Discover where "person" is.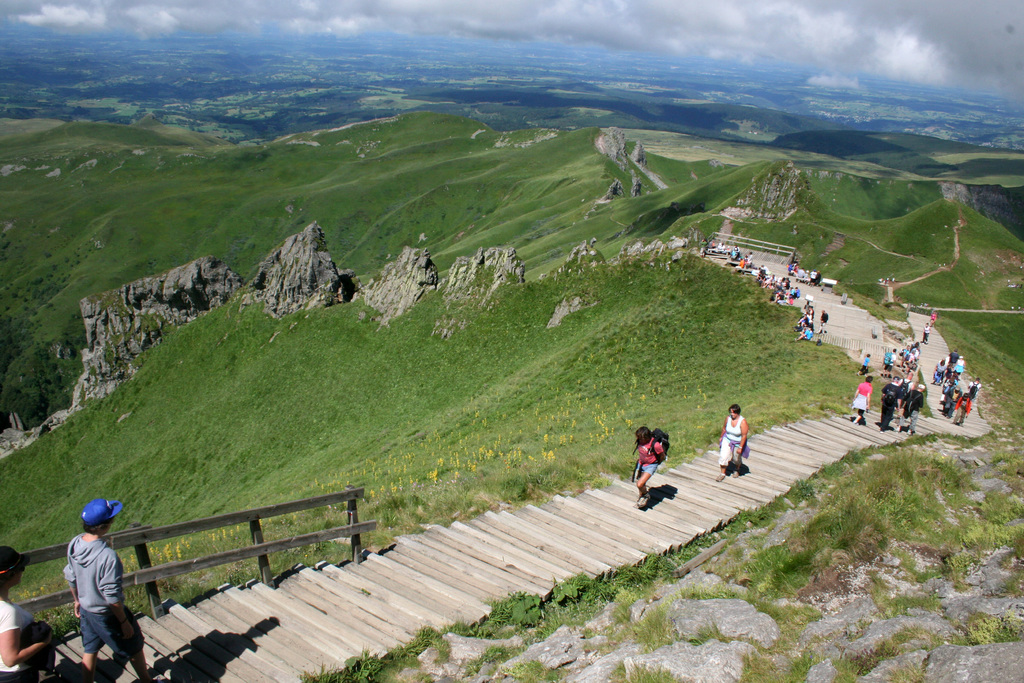
Discovered at select_region(61, 503, 145, 682).
